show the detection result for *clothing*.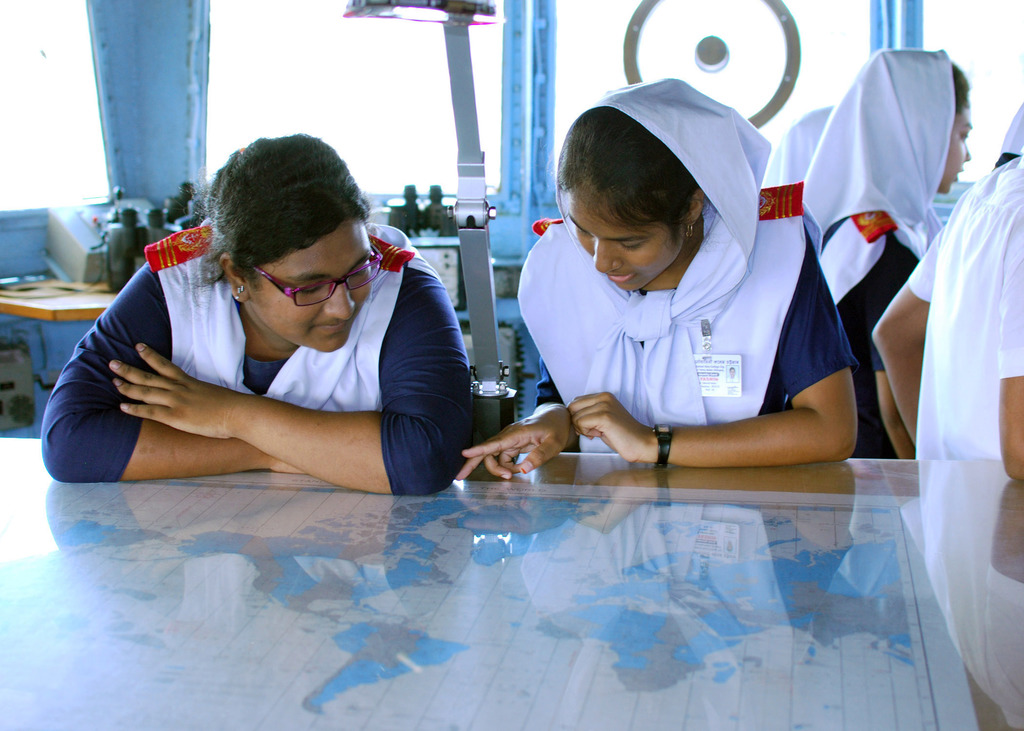
region(900, 147, 1023, 456).
